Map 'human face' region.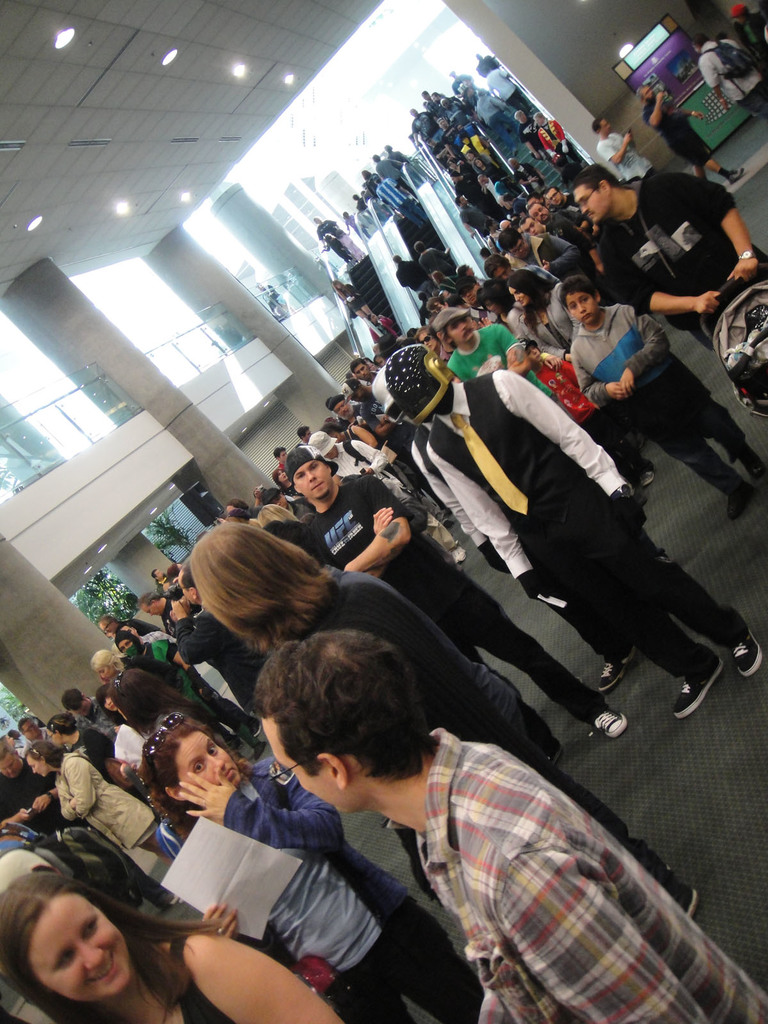
Mapped to (x1=578, y1=187, x2=611, y2=218).
